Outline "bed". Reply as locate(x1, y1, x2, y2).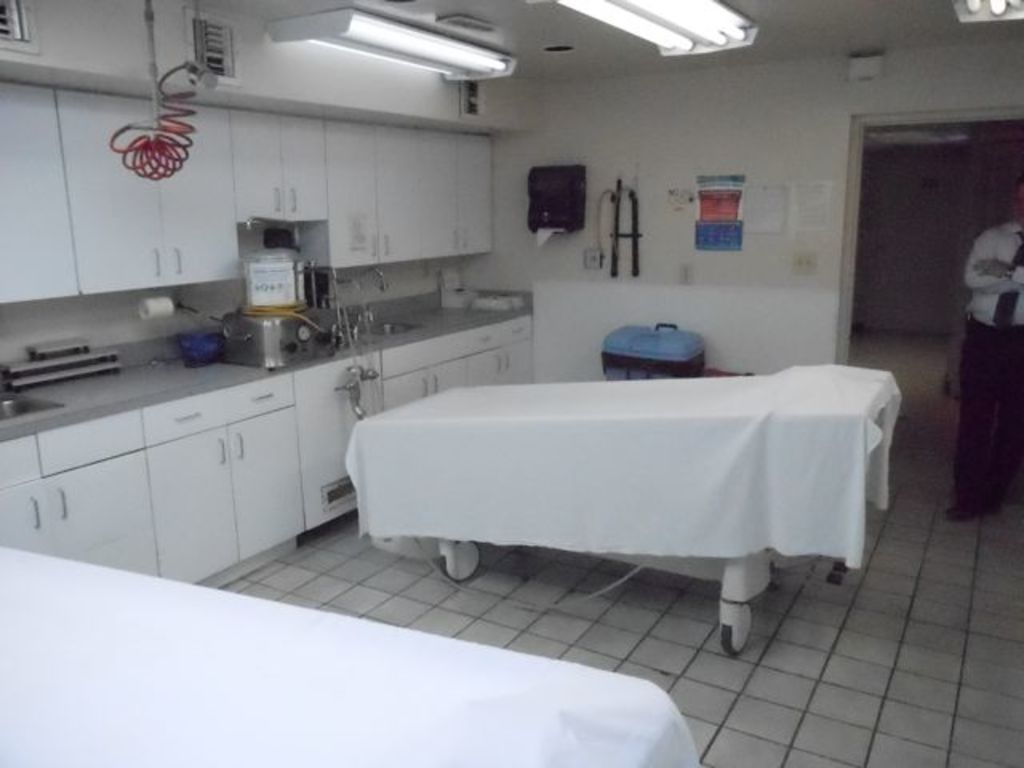
locate(341, 365, 898, 664).
